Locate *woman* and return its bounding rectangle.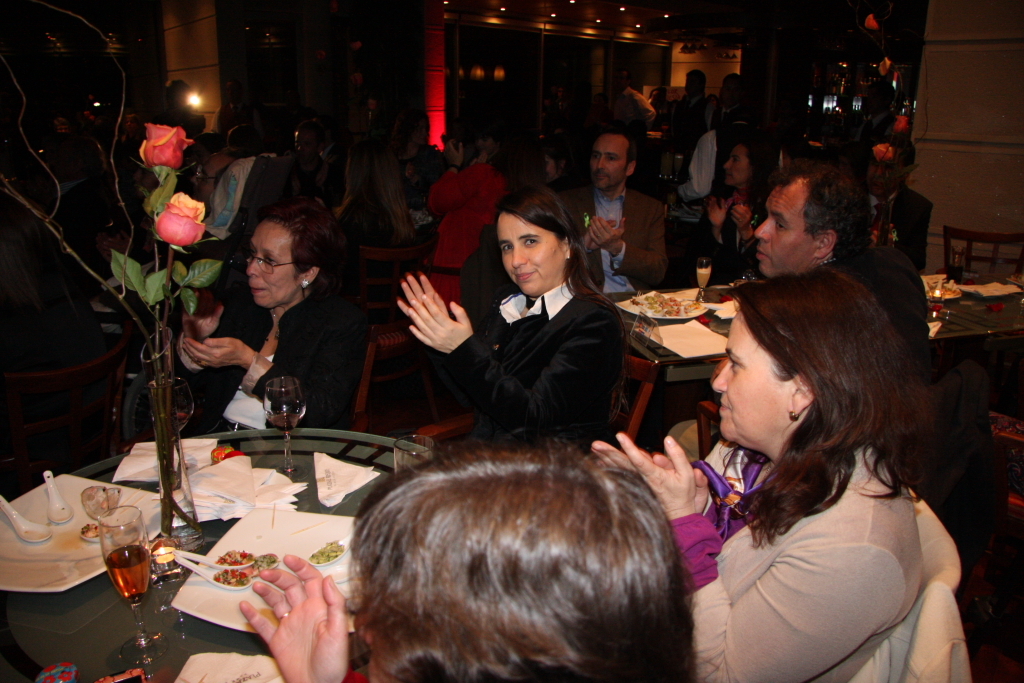
rect(386, 185, 634, 459).
